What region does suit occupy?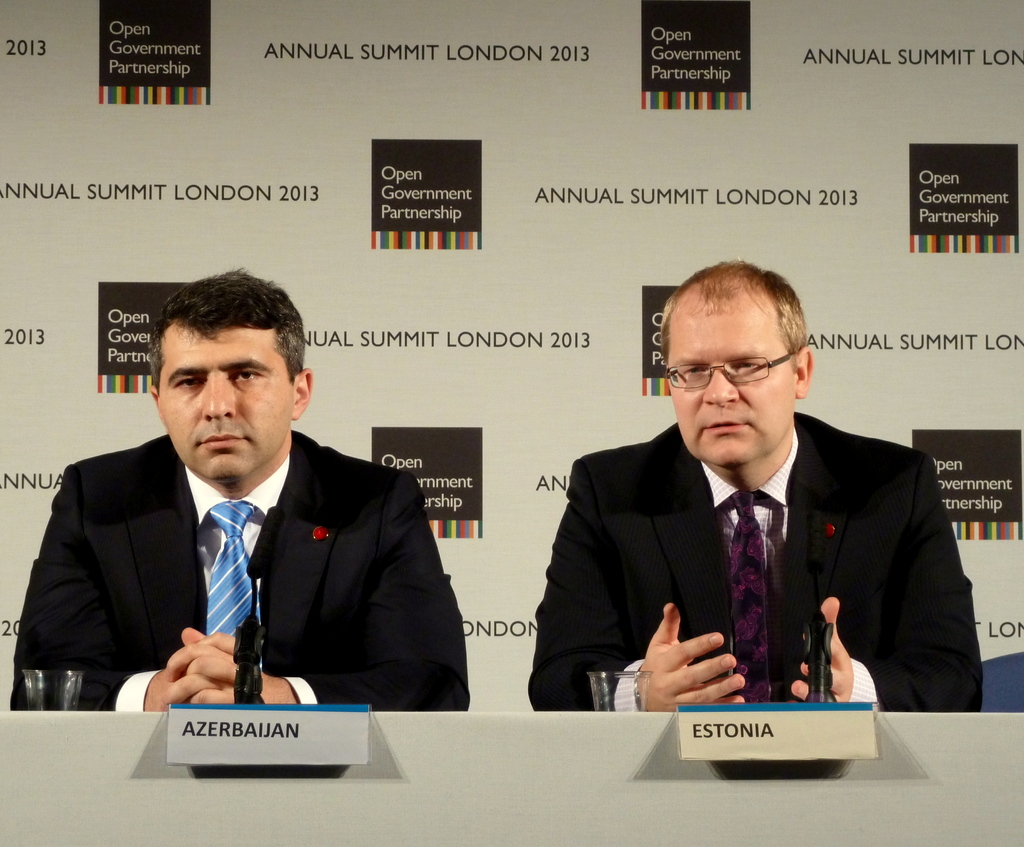
x1=540, y1=366, x2=970, y2=730.
